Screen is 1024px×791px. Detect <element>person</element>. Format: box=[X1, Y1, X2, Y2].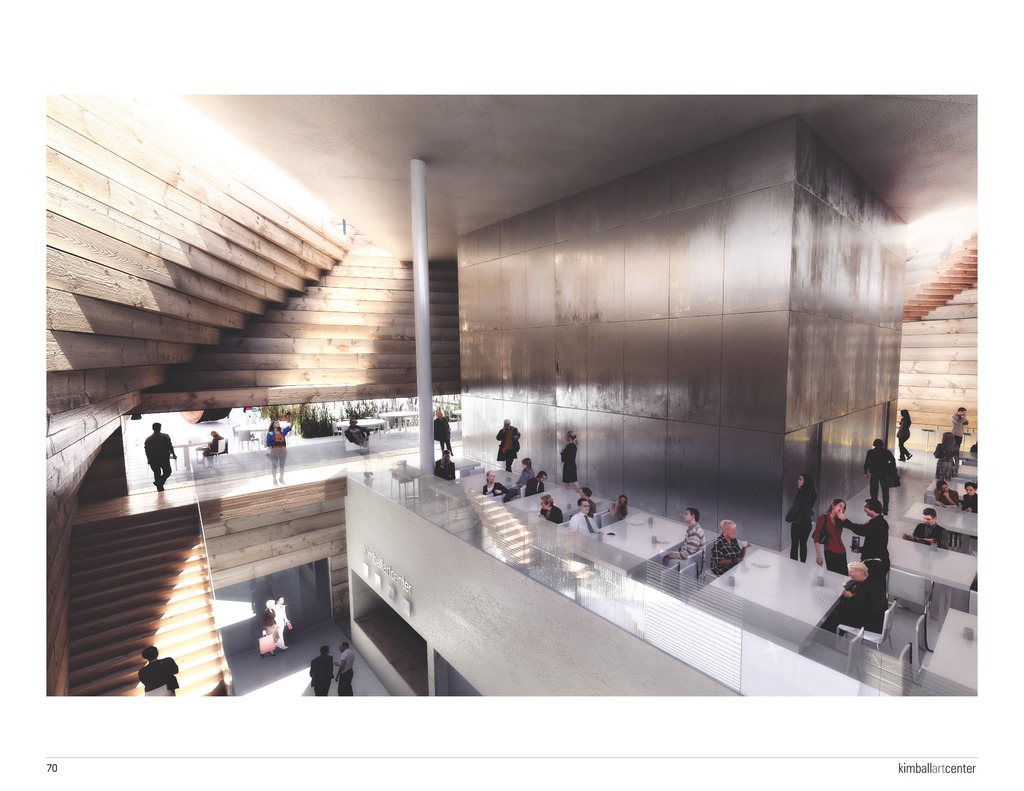
box=[429, 404, 451, 454].
